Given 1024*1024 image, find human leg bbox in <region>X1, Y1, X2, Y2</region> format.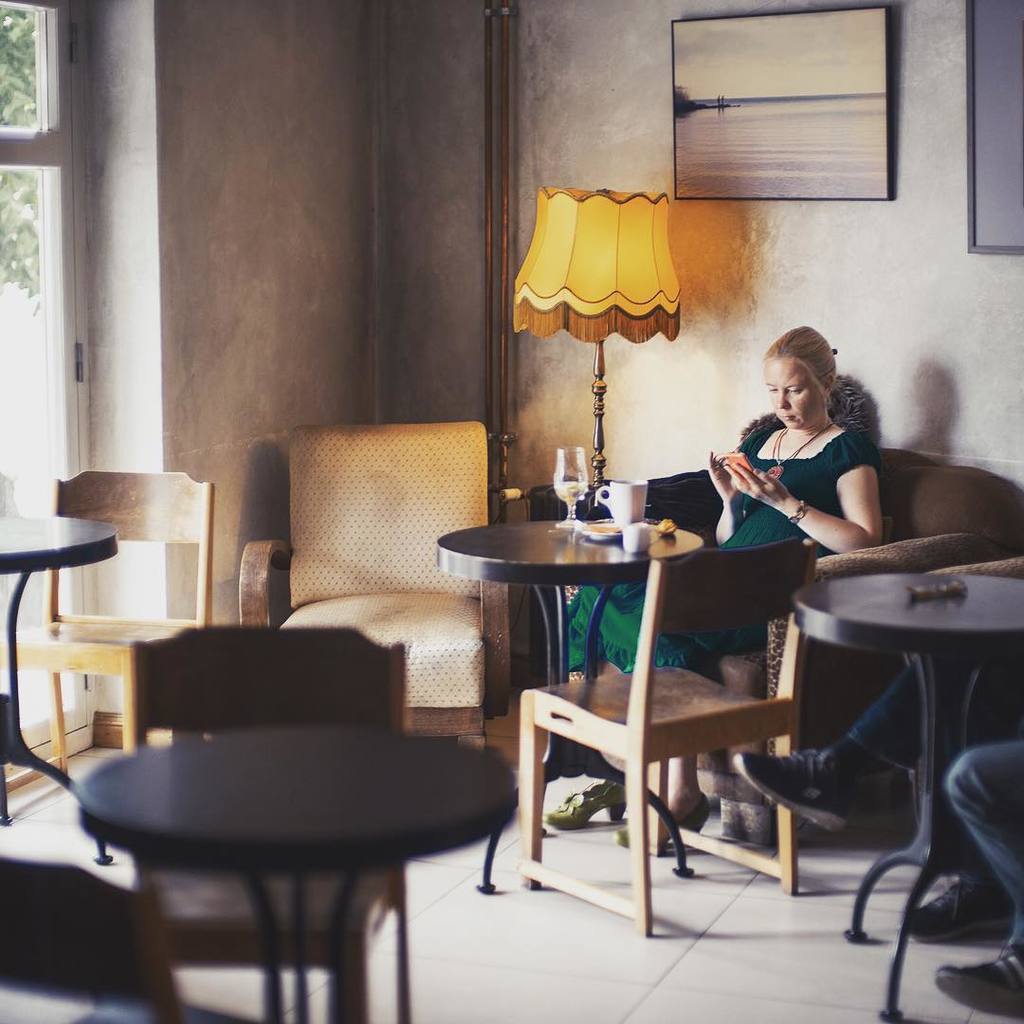
<region>730, 653, 973, 834</region>.
